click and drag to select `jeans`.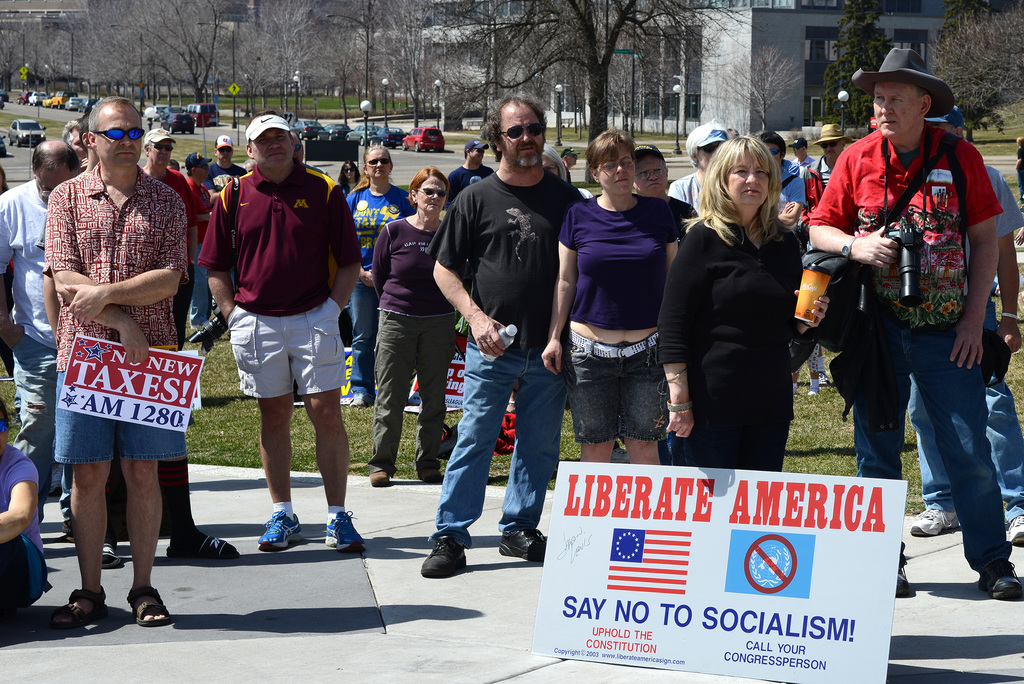
Selection: region(685, 411, 787, 471).
